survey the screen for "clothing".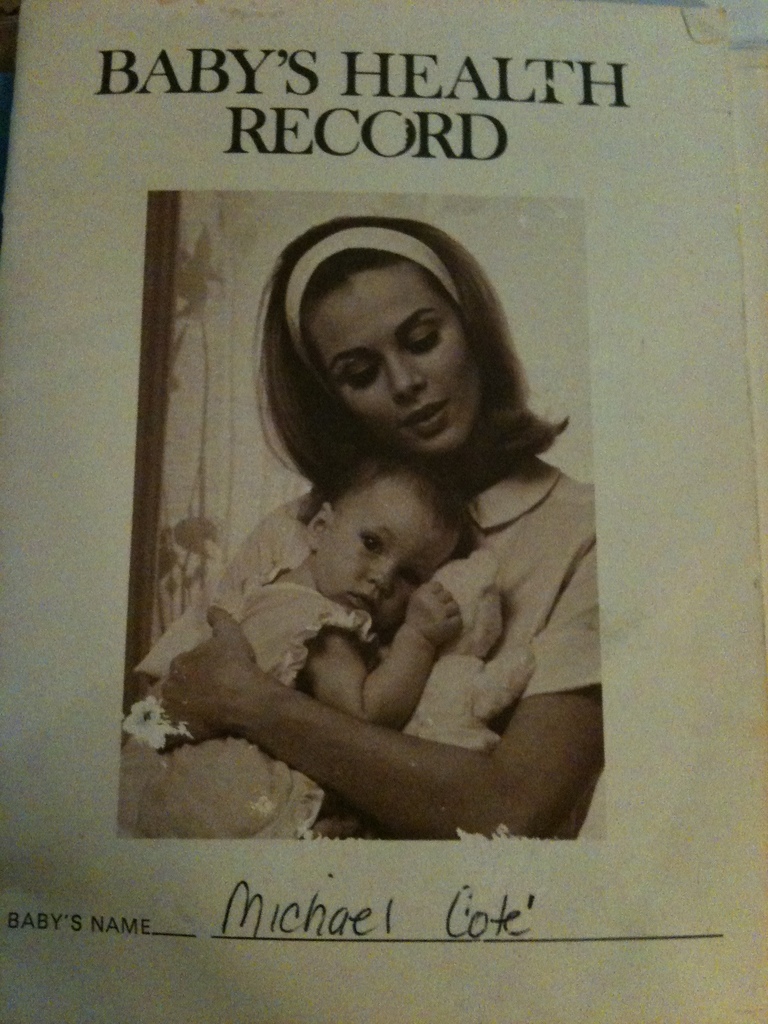
Survey found: left=131, top=449, right=611, bottom=841.
